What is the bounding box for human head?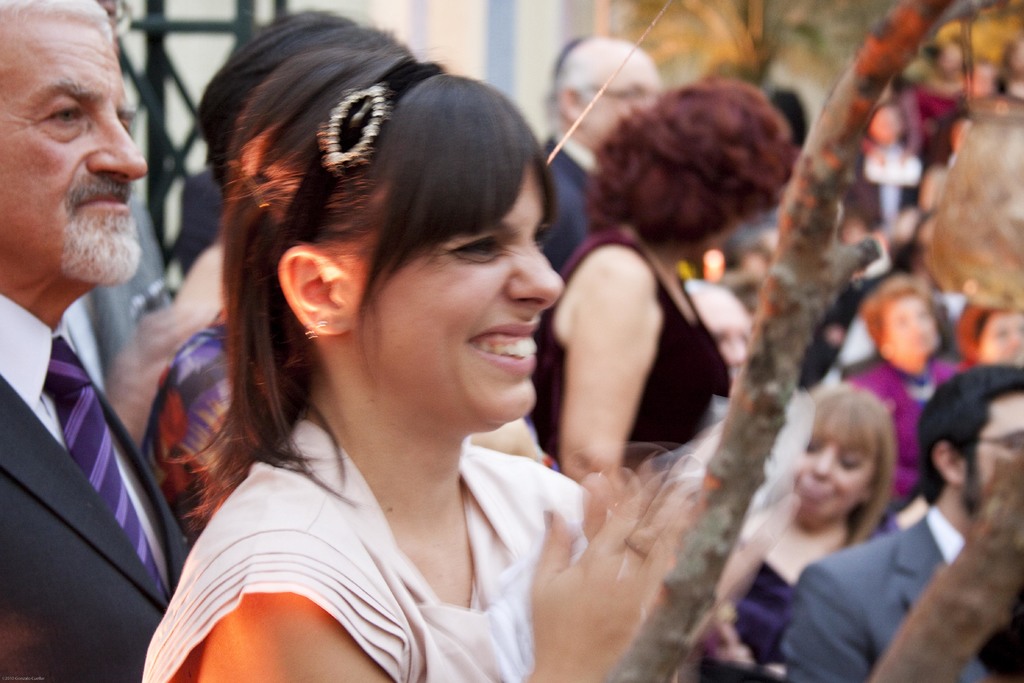
locate(548, 34, 671, 149).
